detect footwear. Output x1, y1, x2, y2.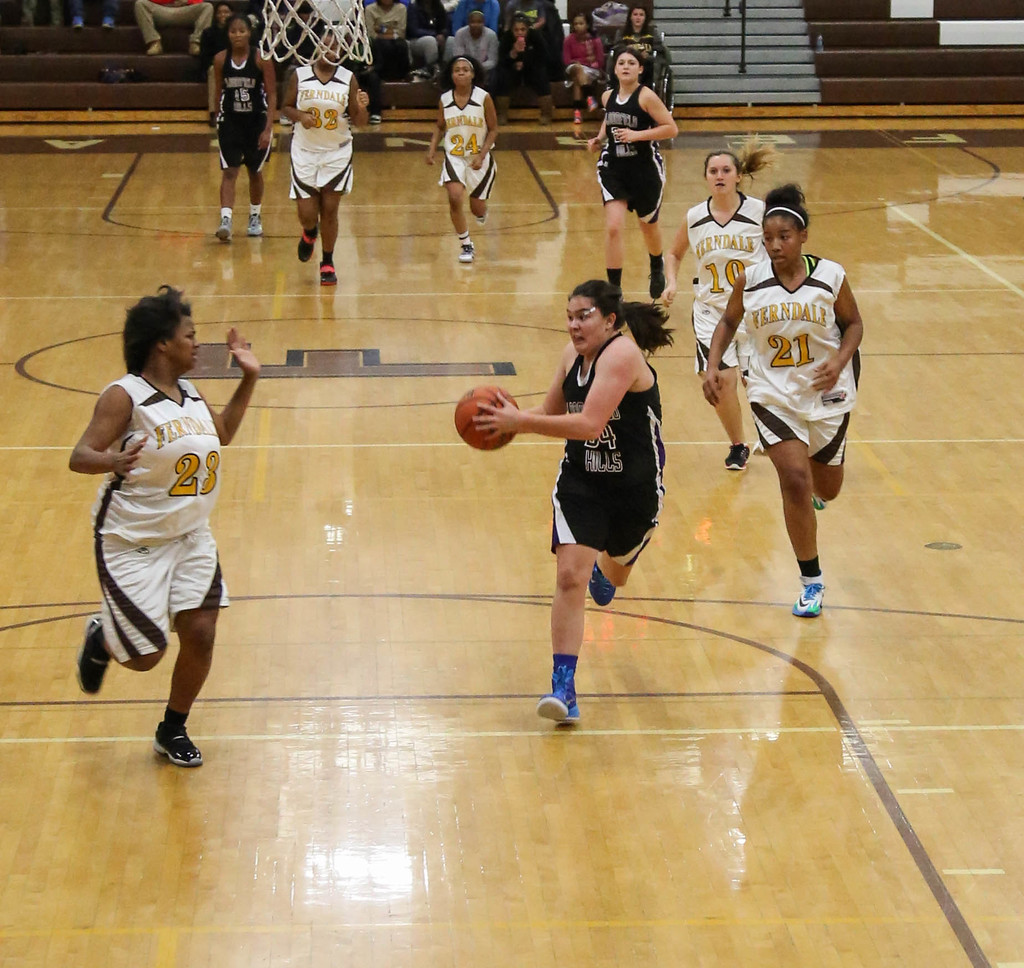
150, 715, 207, 766.
